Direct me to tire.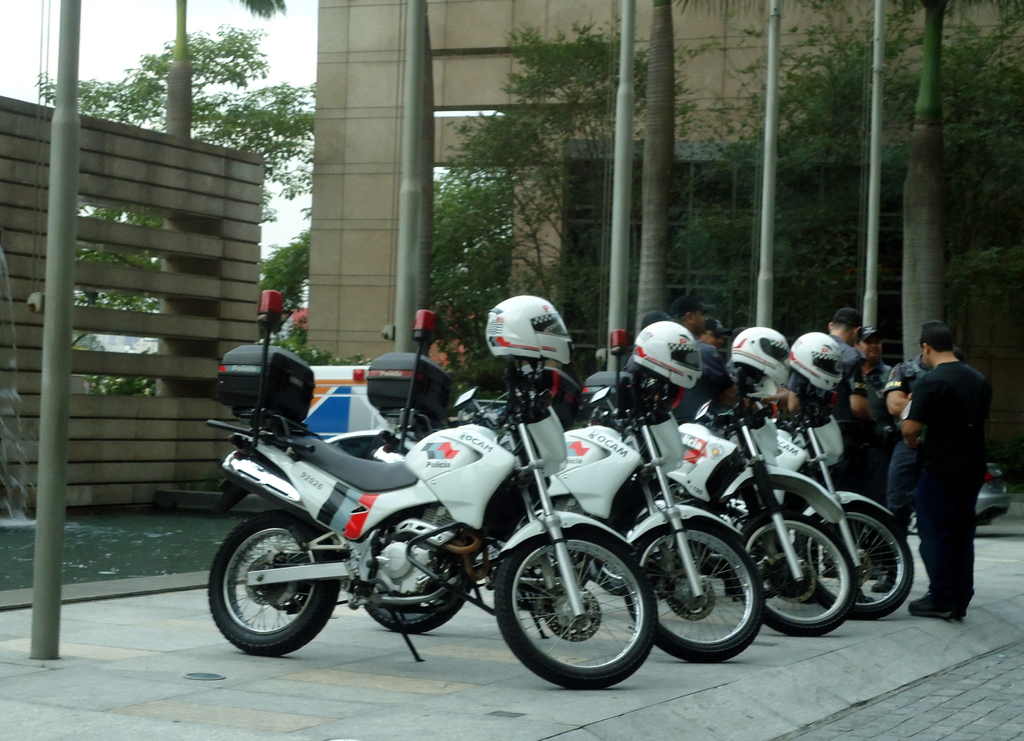
Direction: pyautogui.locateOnScreen(204, 512, 345, 656).
